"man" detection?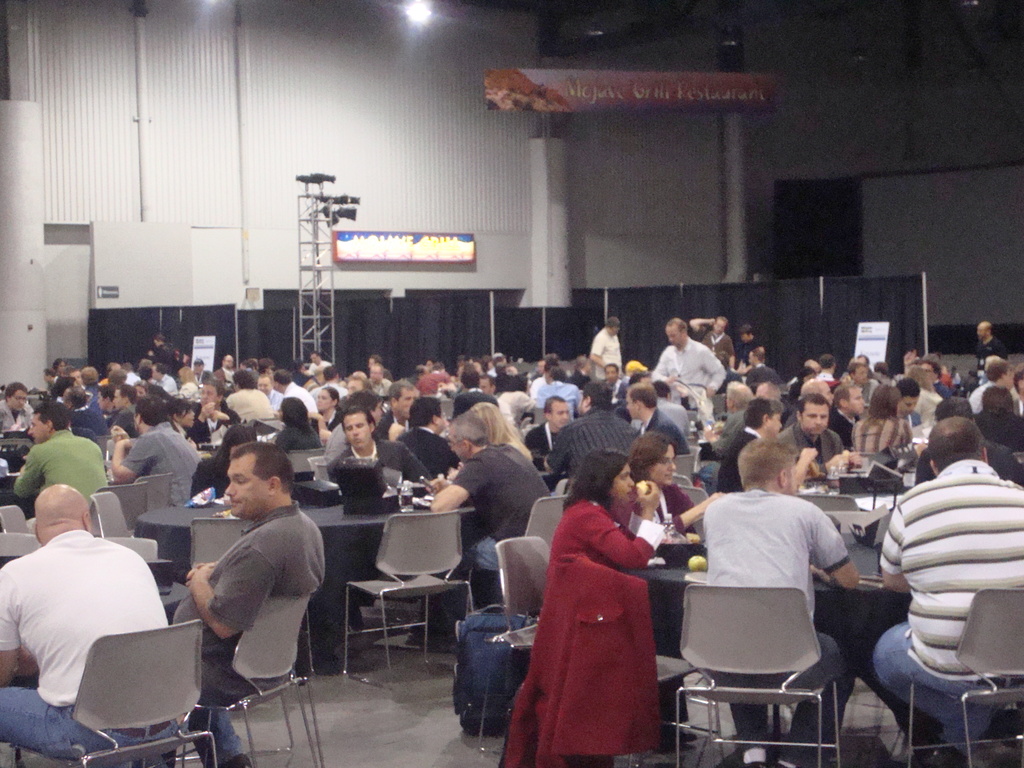
(425,412,552,629)
